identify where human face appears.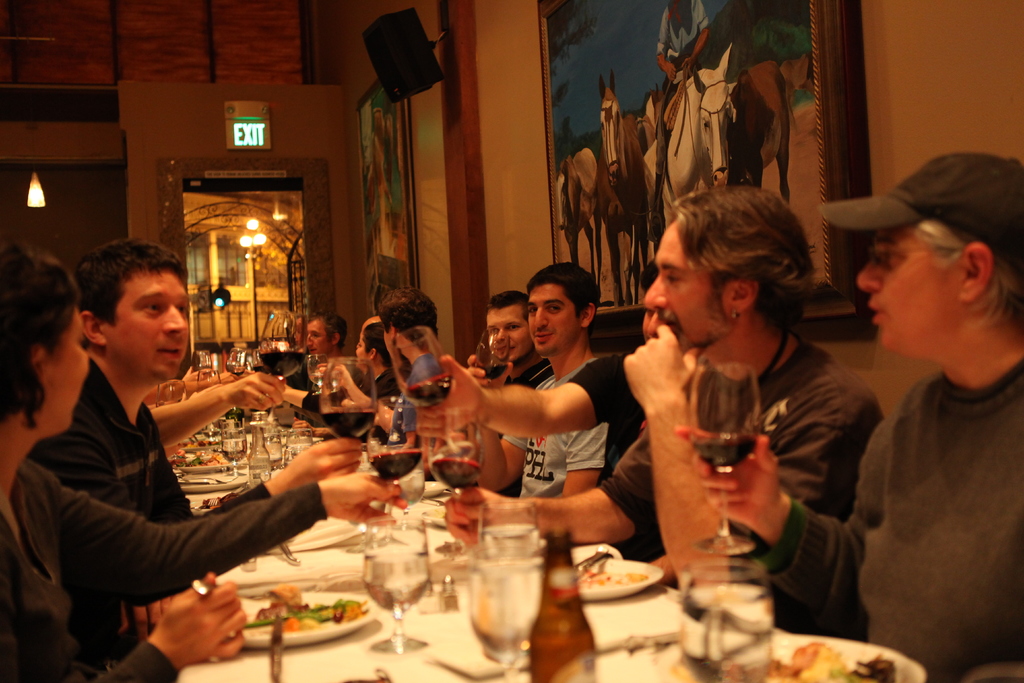
Appears at [left=486, top=308, right=525, bottom=356].
